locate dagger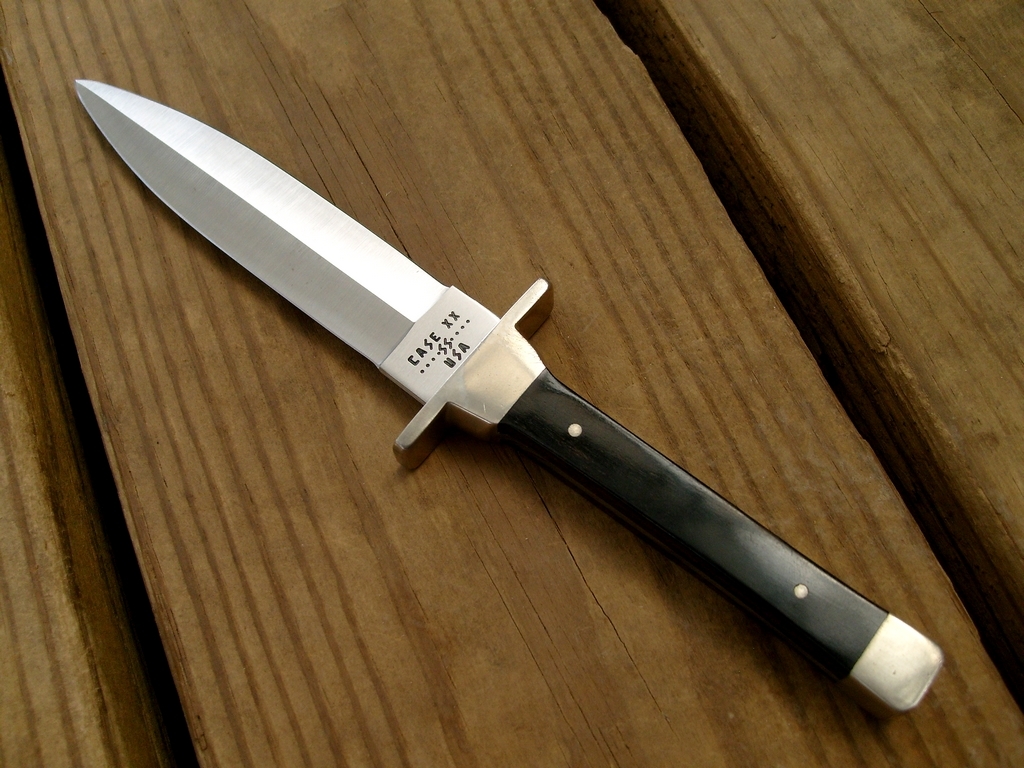
75 77 946 714
